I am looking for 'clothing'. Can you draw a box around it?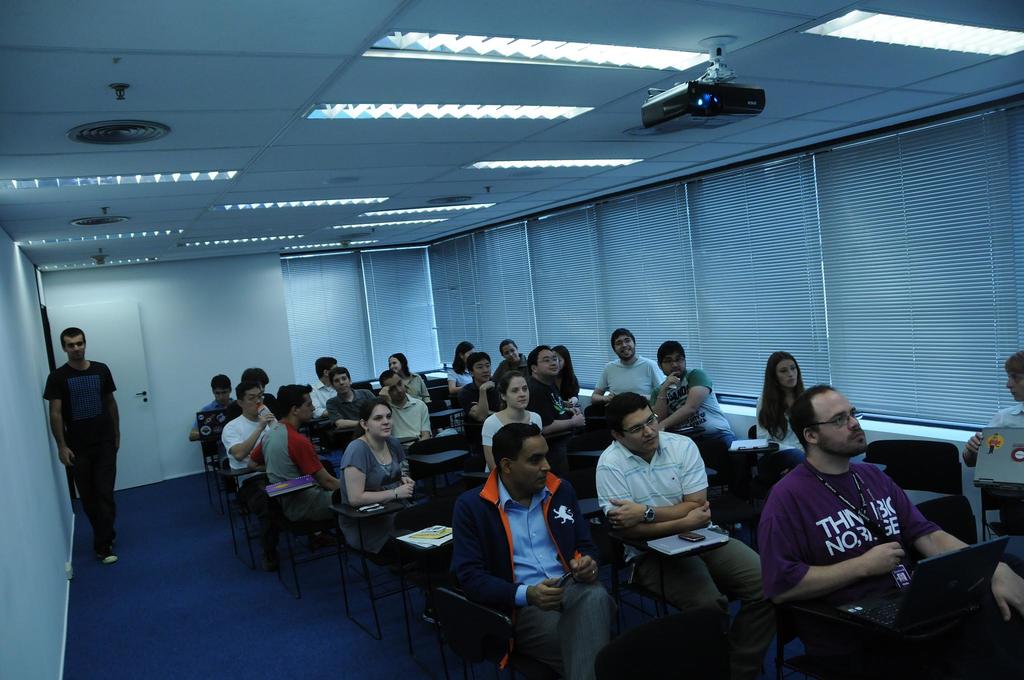
Sure, the bounding box is 746,398,815,455.
